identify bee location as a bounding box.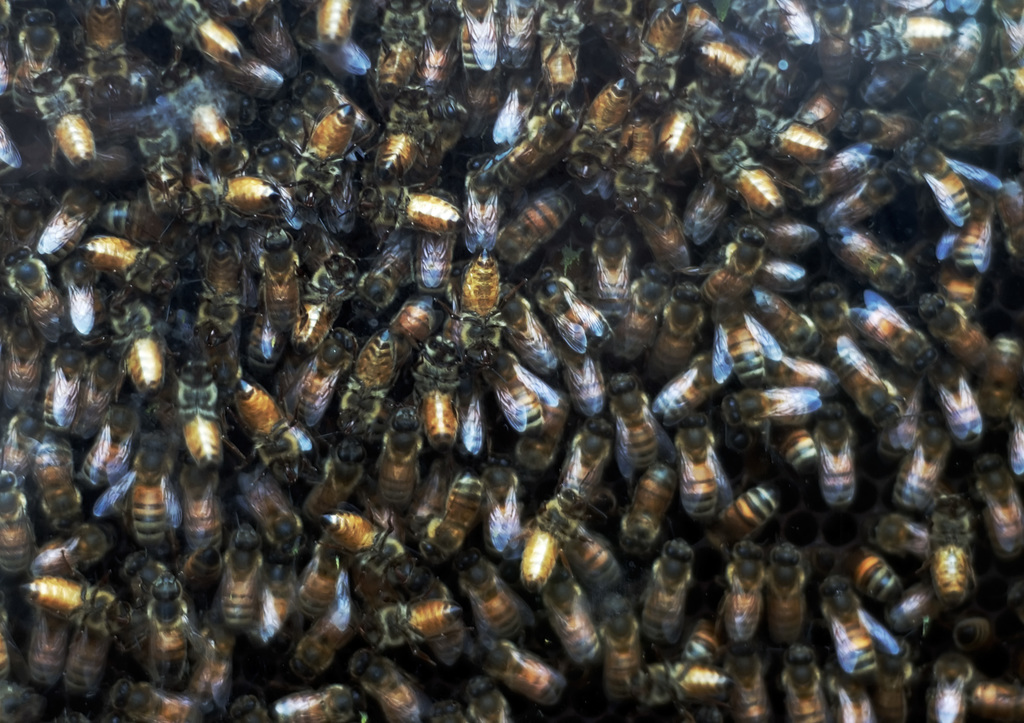
box=[889, 581, 944, 633].
